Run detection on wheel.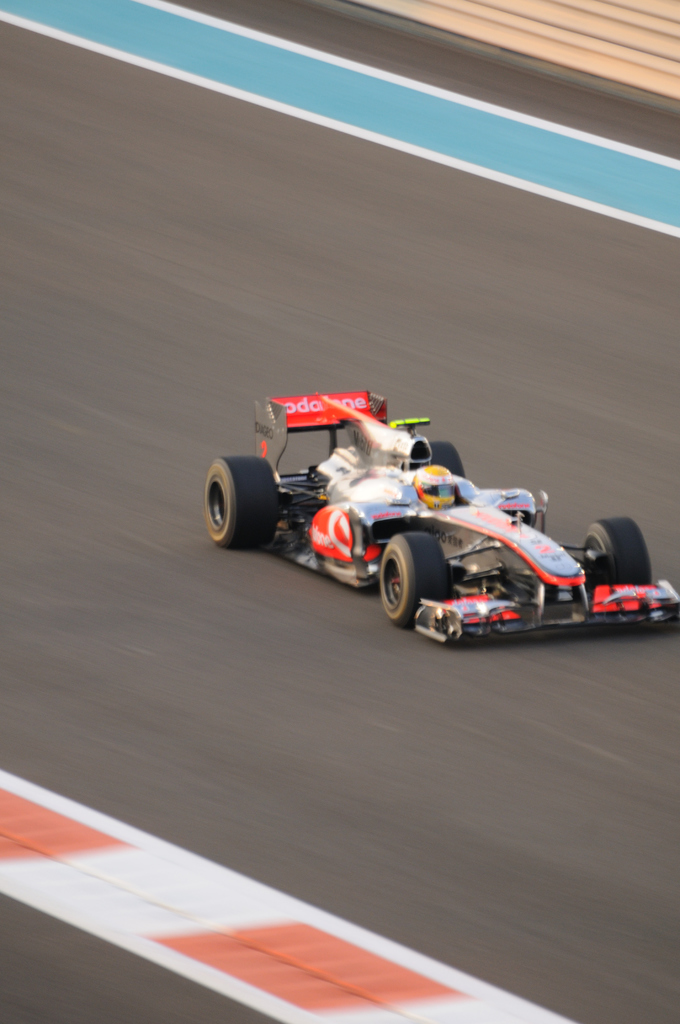
Result: [x1=378, y1=531, x2=457, y2=632].
